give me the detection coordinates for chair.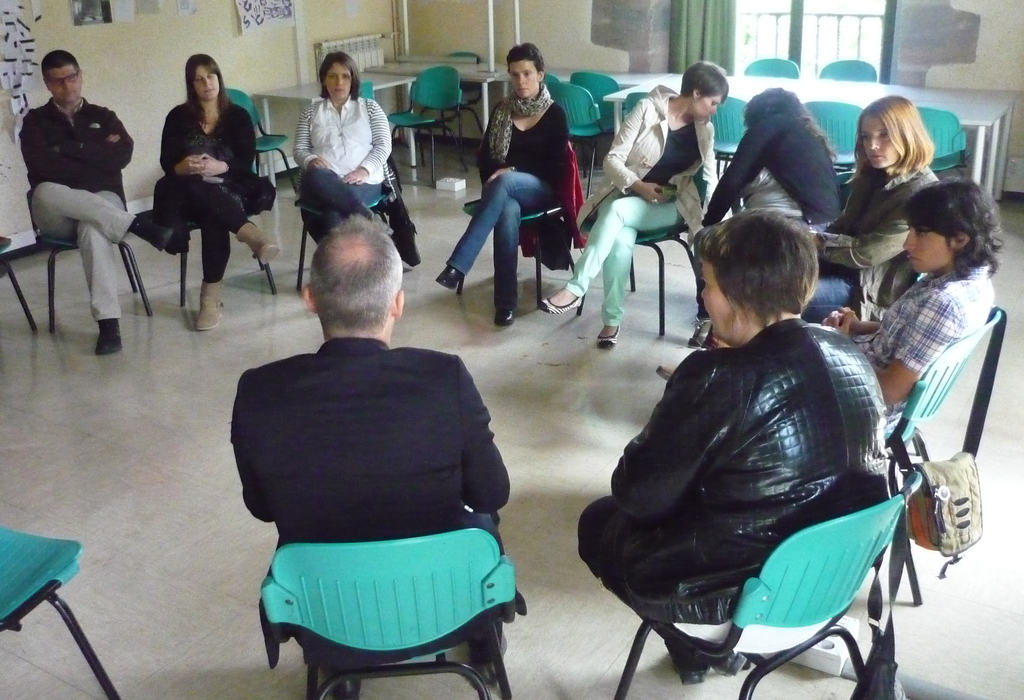
BBox(819, 57, 876, 81).
